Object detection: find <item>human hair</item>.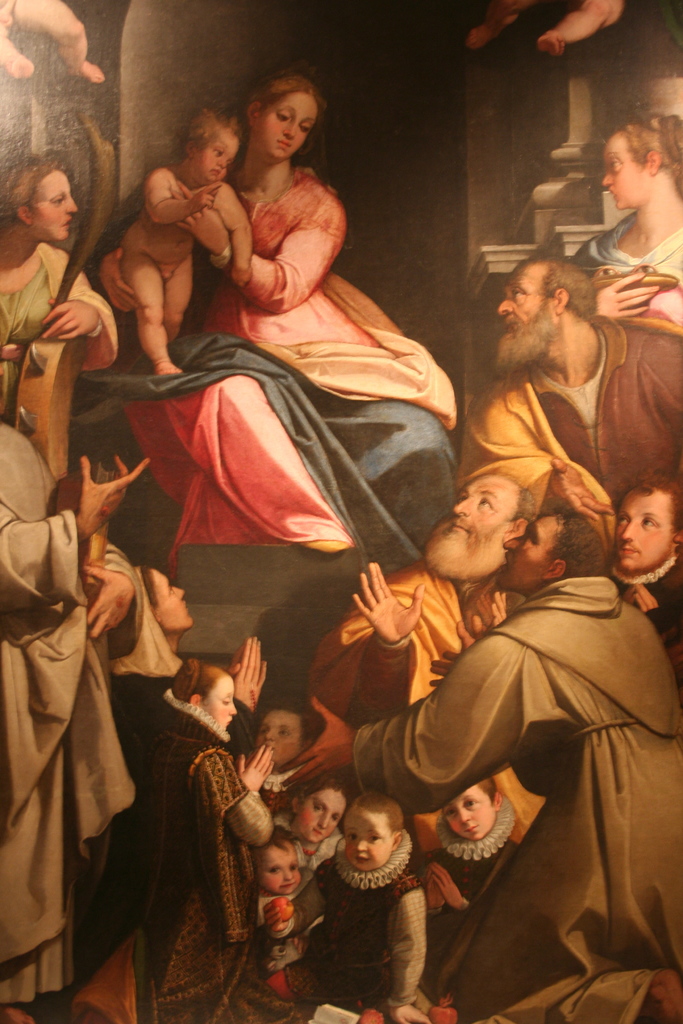
(621,112,682,203).
